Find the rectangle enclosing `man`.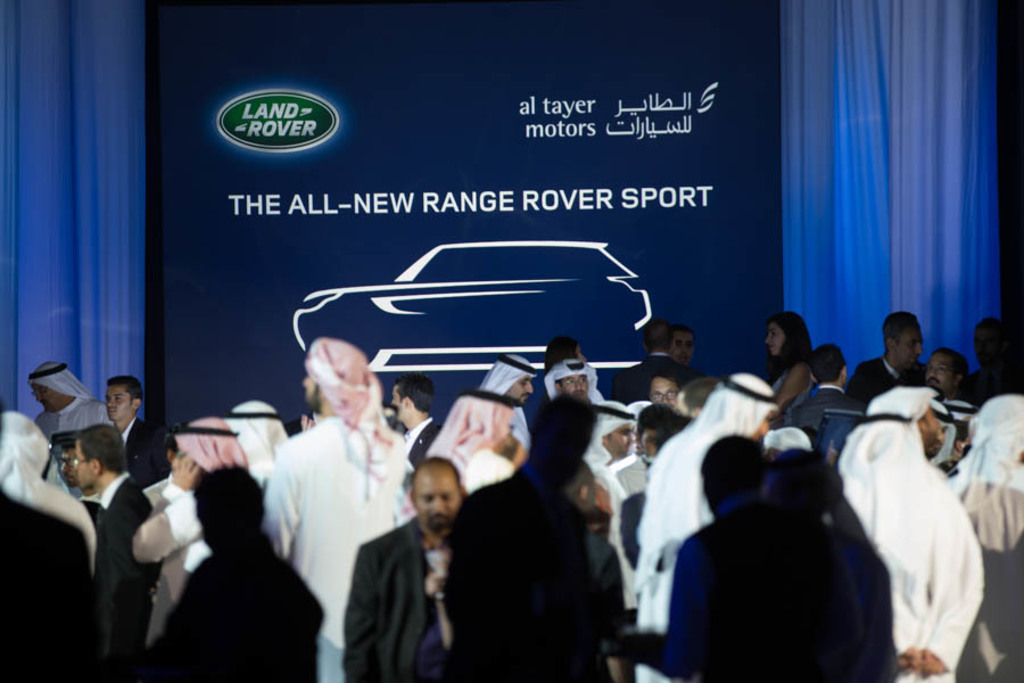
select_region(342, 453, 464, 682).
